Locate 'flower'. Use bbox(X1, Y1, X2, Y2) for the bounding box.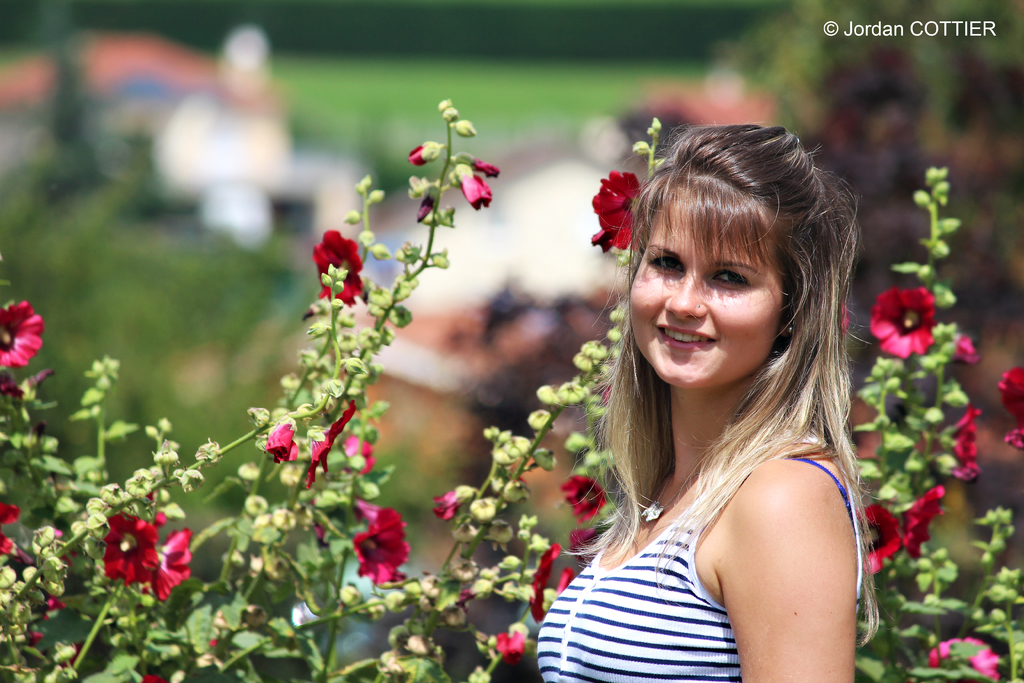
bbox(953, 457, 982, 481).
